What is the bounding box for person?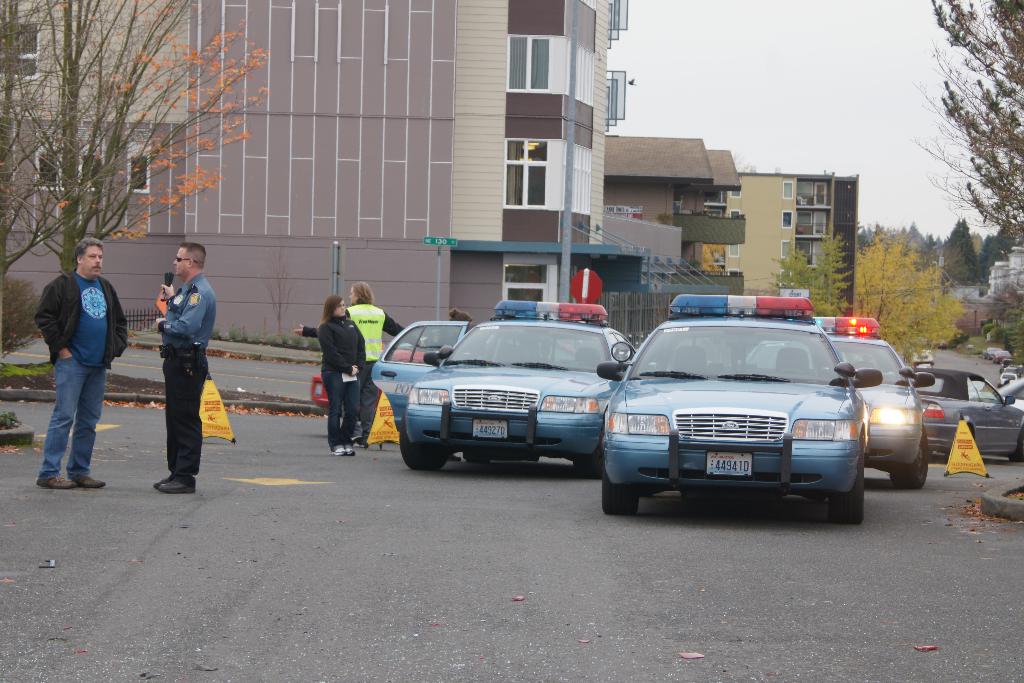
region(152, 244, 220, 493).
